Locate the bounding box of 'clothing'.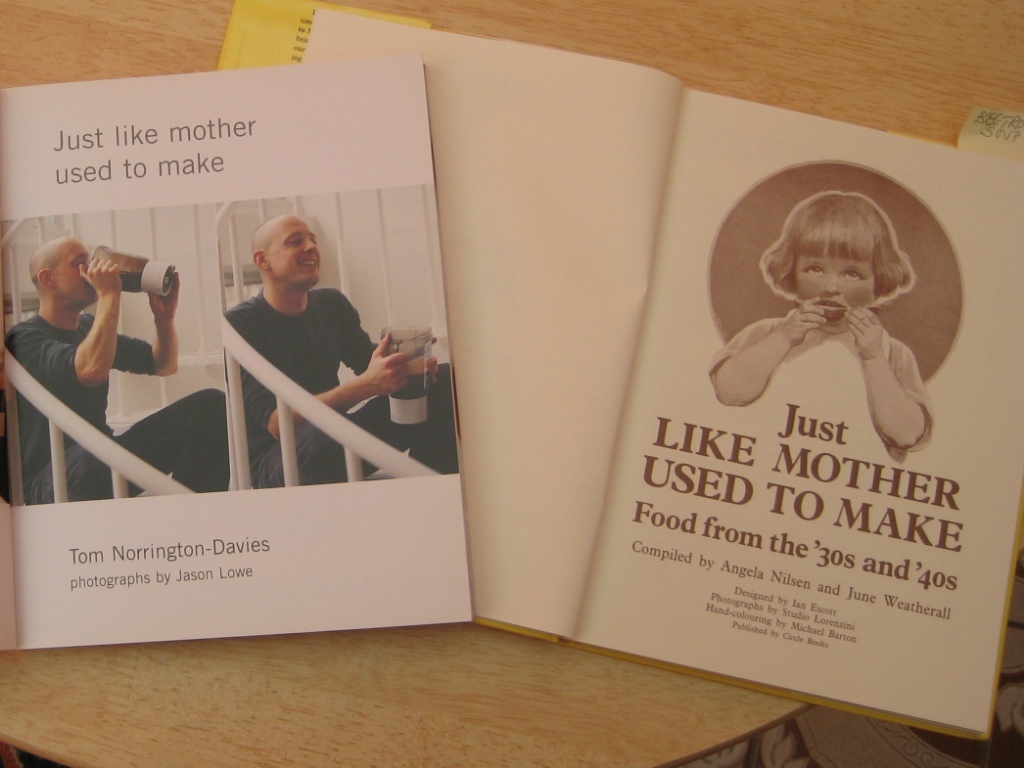
Bounding box: select_region(704, 305, 936, 467).
